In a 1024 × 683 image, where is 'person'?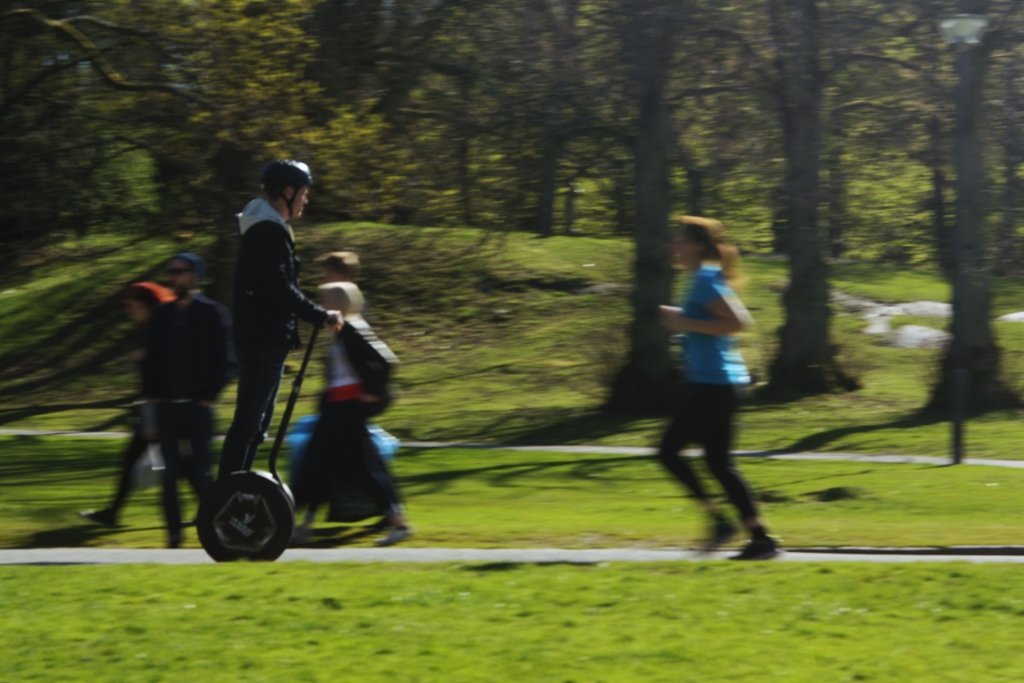
bbox(76, 277, 182, 552).
